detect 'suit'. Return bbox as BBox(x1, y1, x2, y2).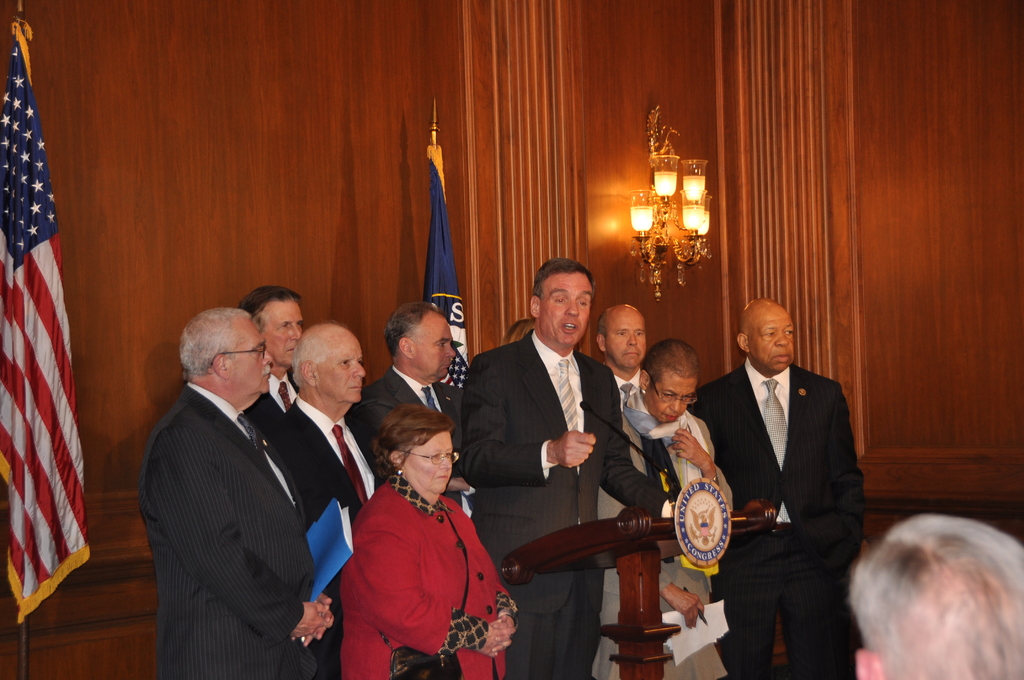
BBox(460, 324, 673, 679).
